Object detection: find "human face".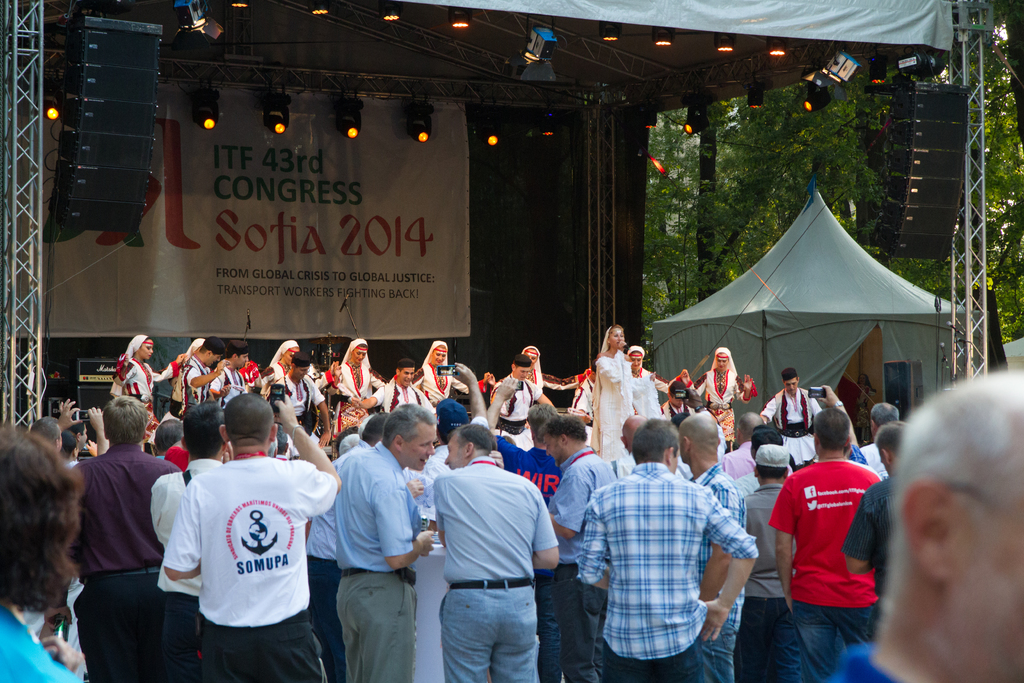
l=526, t=353, r=536, b=364.
